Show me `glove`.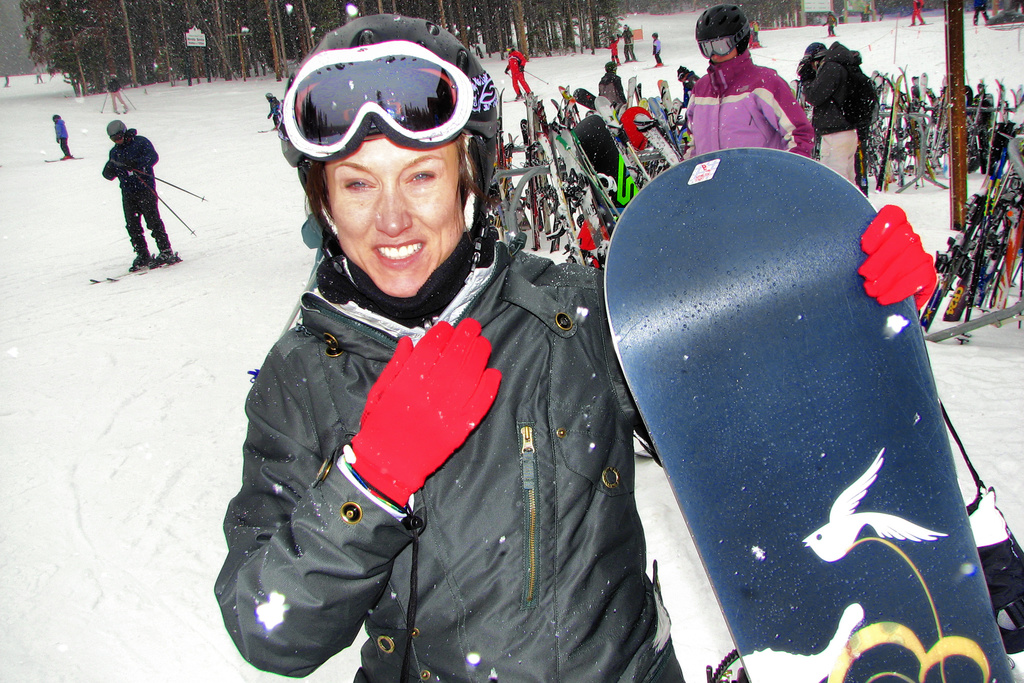
`glove` is here: bbox=(854, 202, 938, 313).
